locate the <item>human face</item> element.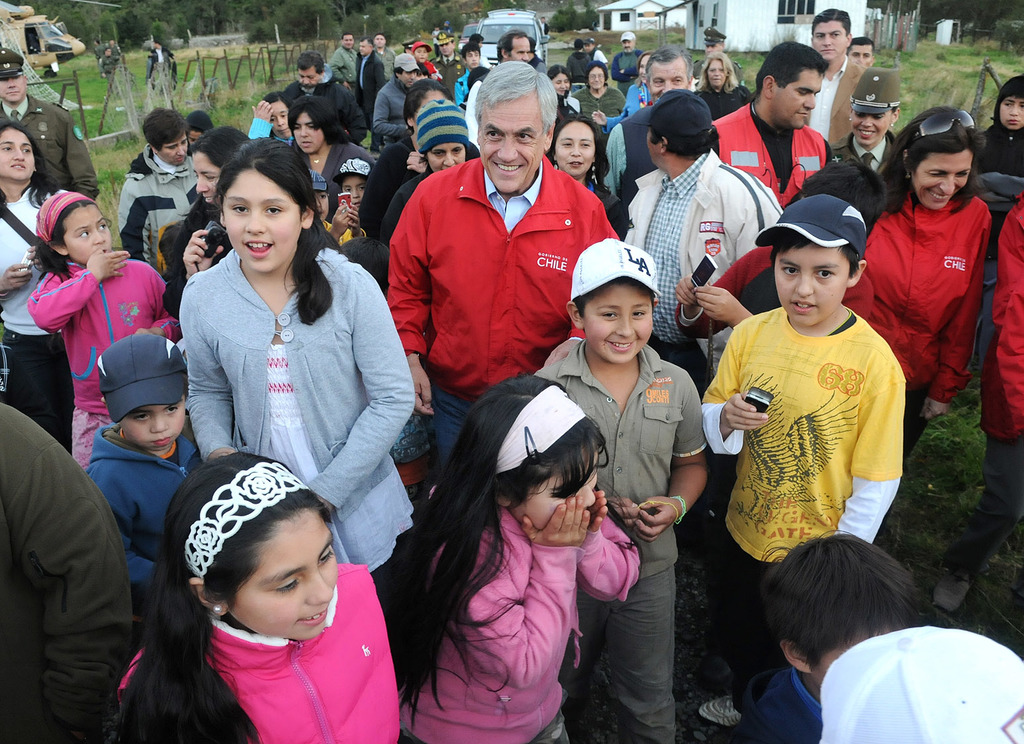
Element bbox: (left=706, top=60, right=724, bottom=91).
